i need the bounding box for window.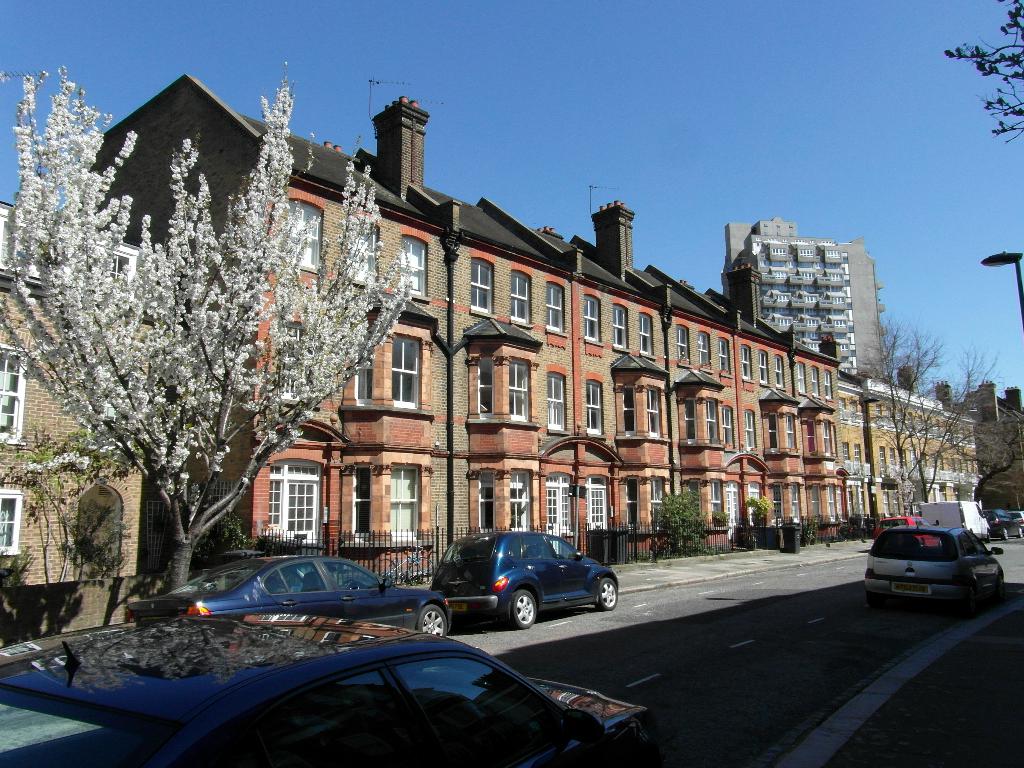
Here it is: (614, 304, 629, 344).
